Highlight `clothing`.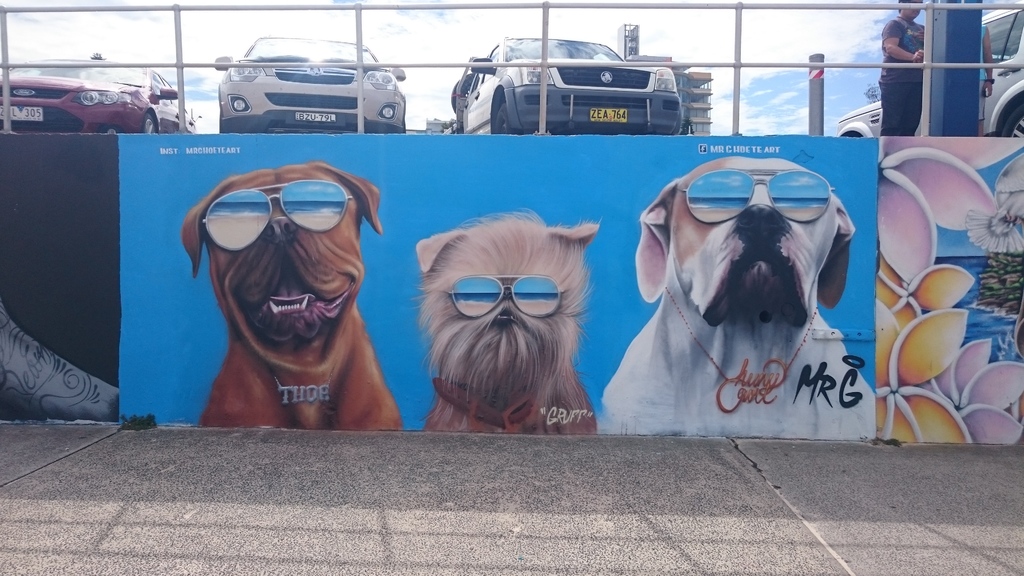
Highlighted region: pyautogui.locateOnScreen(975, 20, 993, 122).
